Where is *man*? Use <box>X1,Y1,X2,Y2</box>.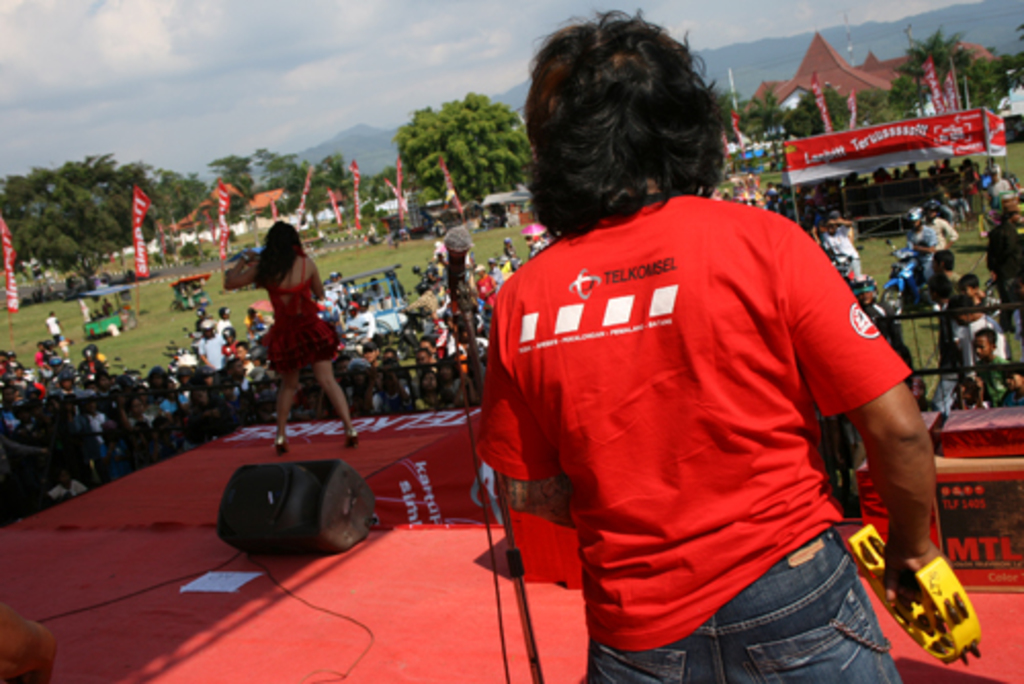
<box>479,8,961,682</box>.
